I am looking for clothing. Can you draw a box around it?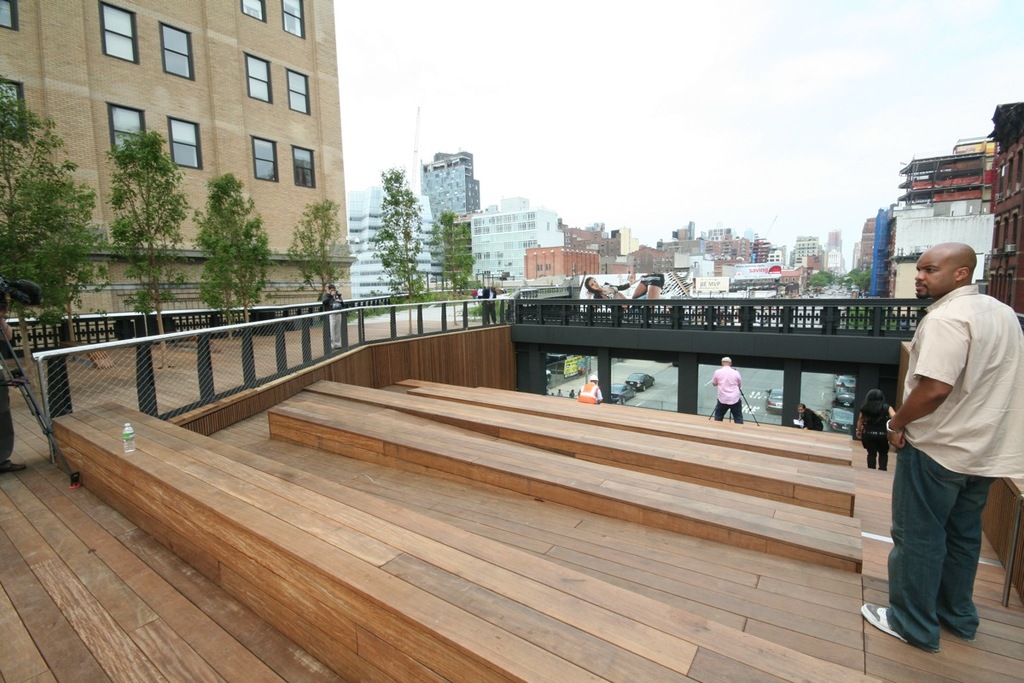
Sure, the bounding box is region(601, 281, 628, 301).
